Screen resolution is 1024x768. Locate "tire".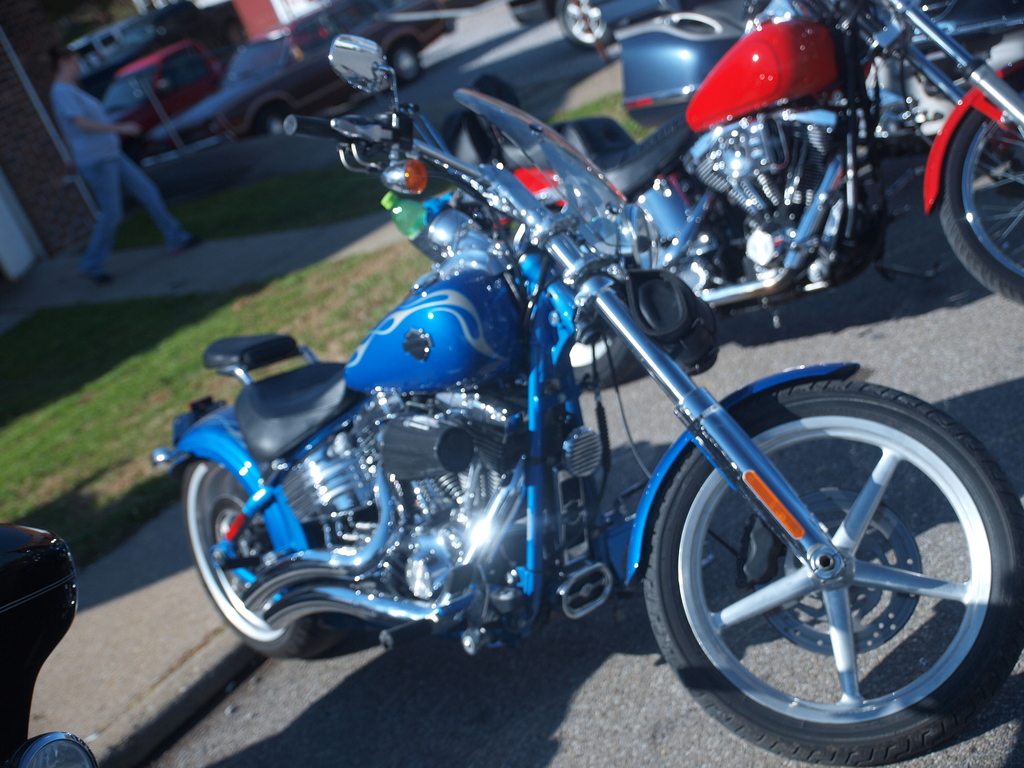
bbox=[557, 0, 613, 50].
